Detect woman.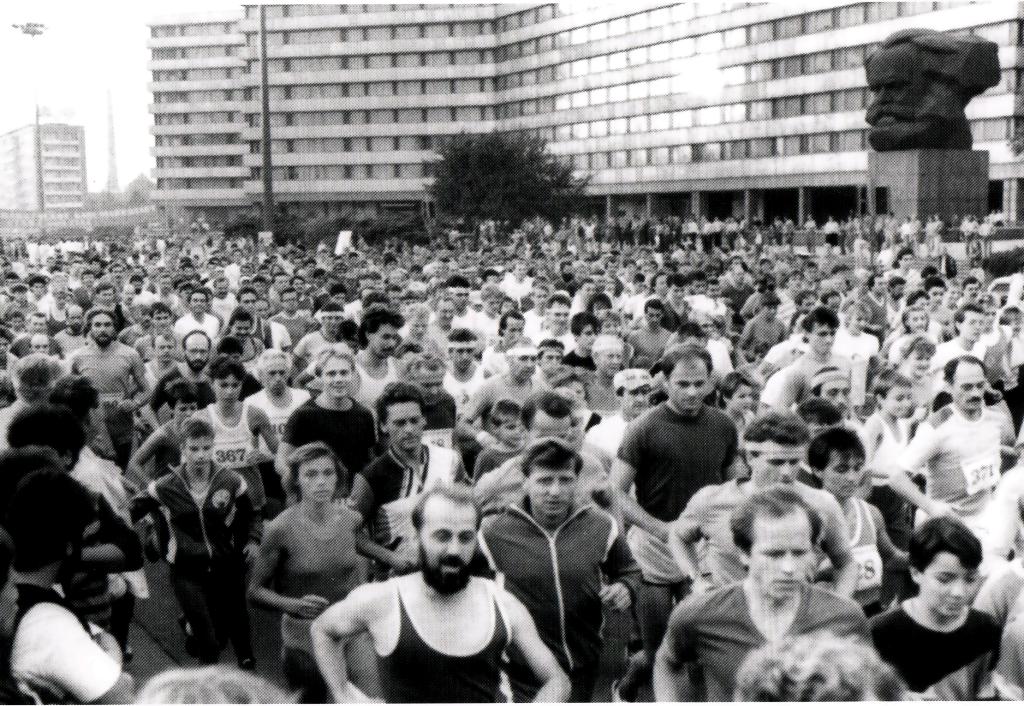
Detected at BBox(193, 356, 286, 551).
